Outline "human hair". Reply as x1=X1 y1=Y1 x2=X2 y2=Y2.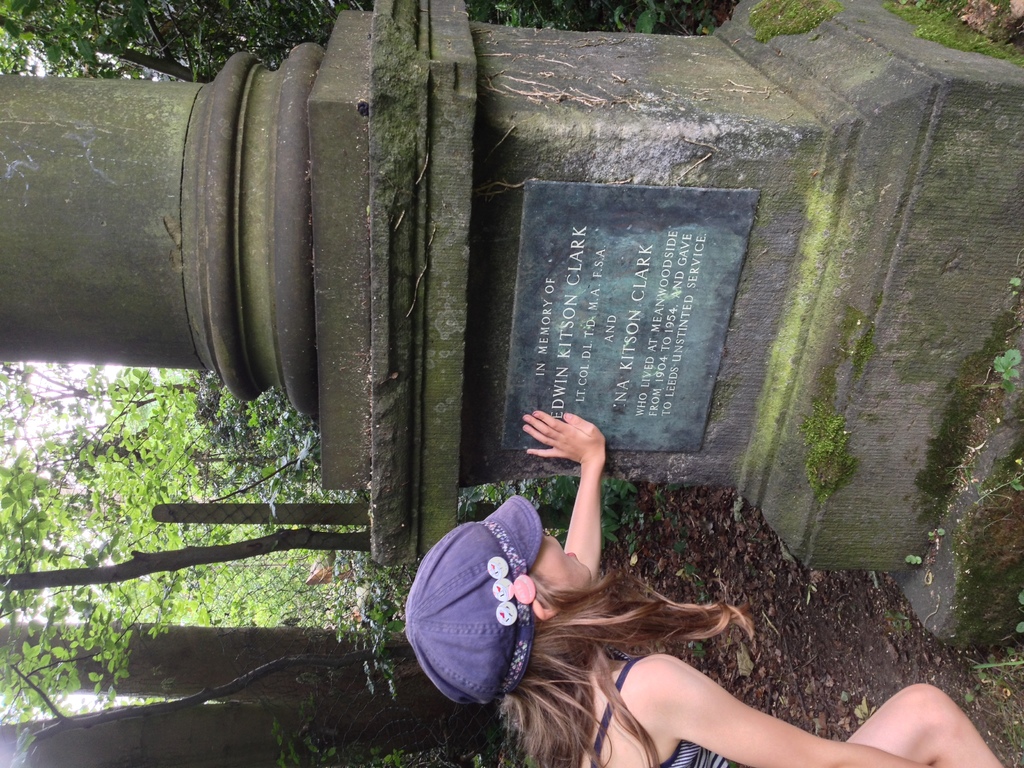
x1=468 y1=531 x2=750 y2=742.
